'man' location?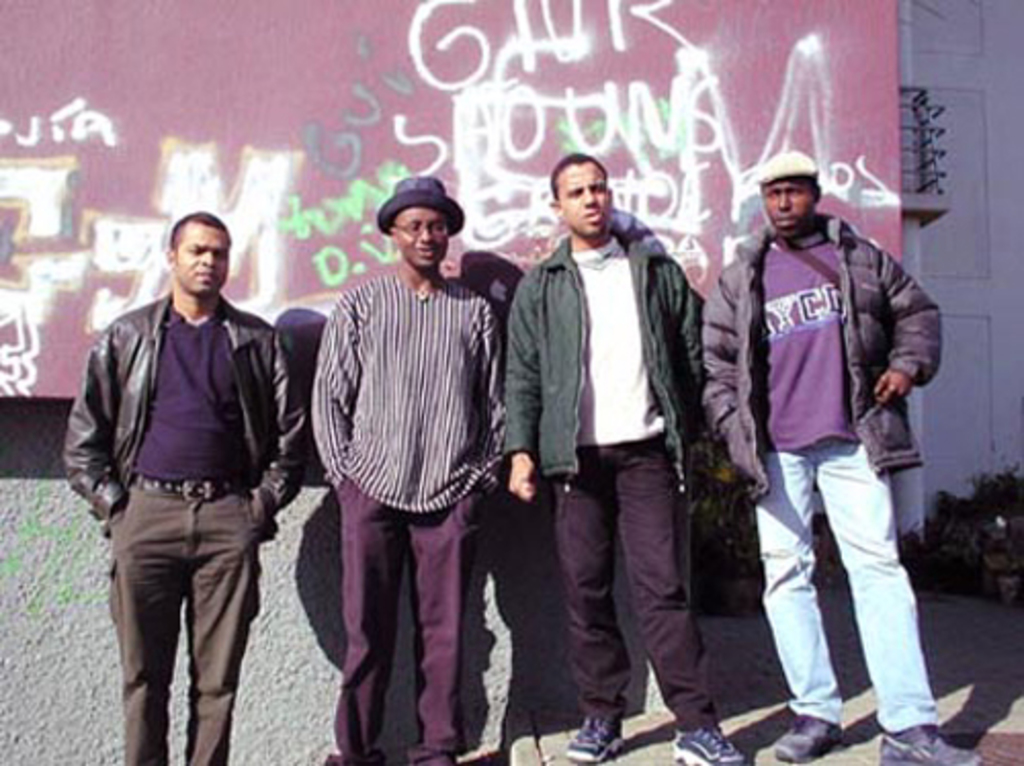
box=[309, 176, 504, 764]
